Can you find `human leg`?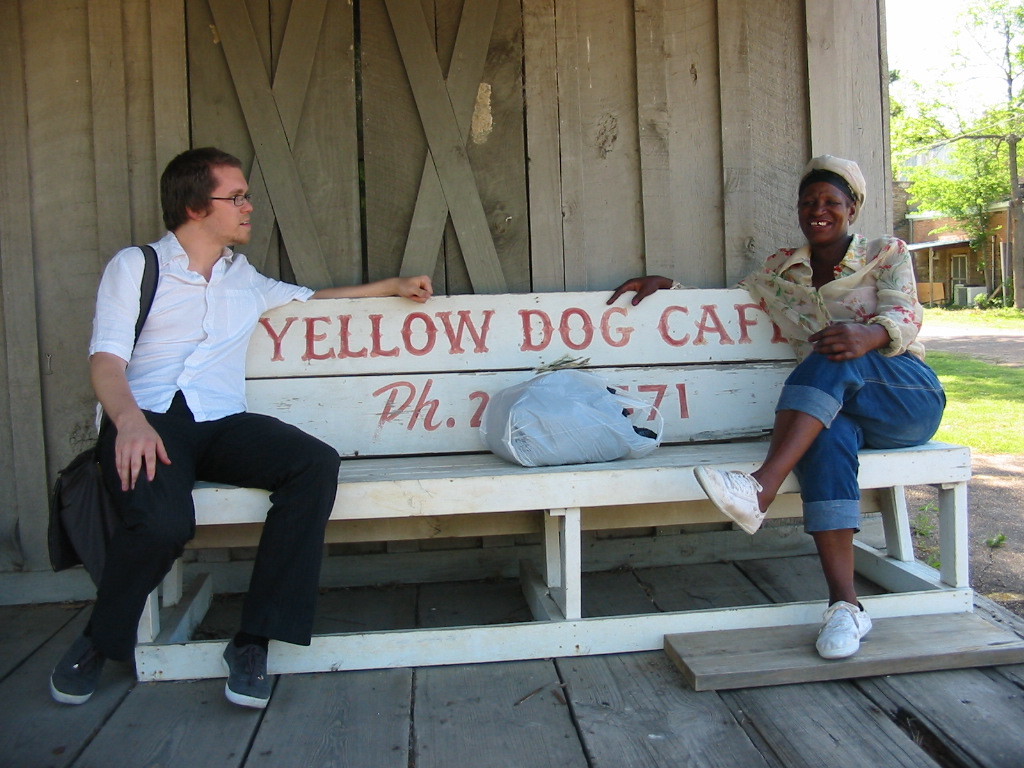
Yes, bounding box: 790, 405, 870, 662.
